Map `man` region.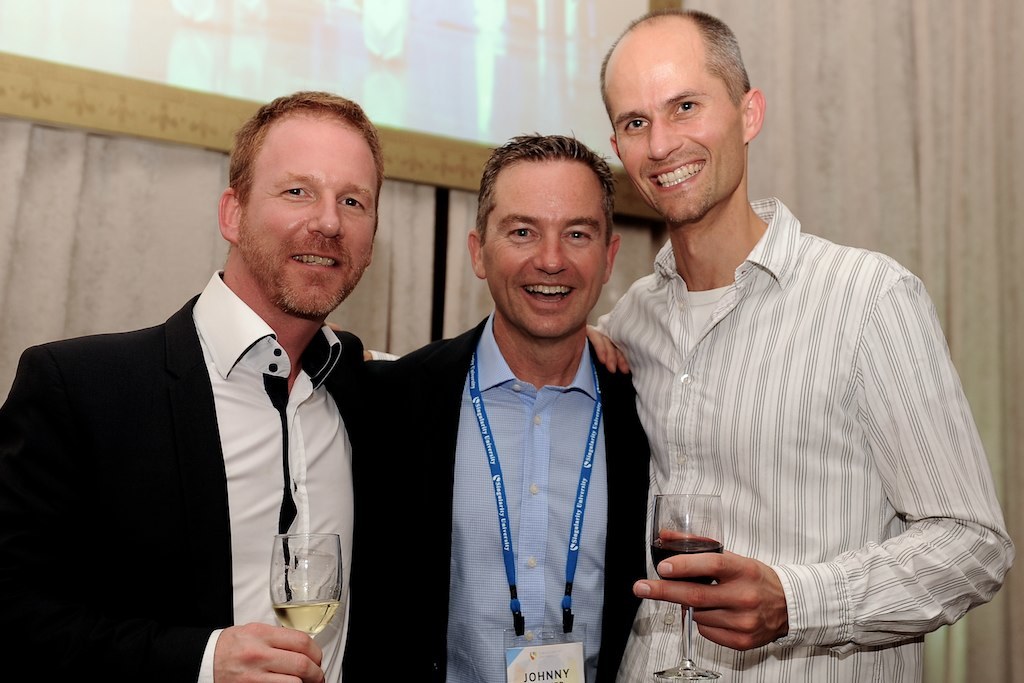
Mapped to BBox(323, 3, 1018, 682).
